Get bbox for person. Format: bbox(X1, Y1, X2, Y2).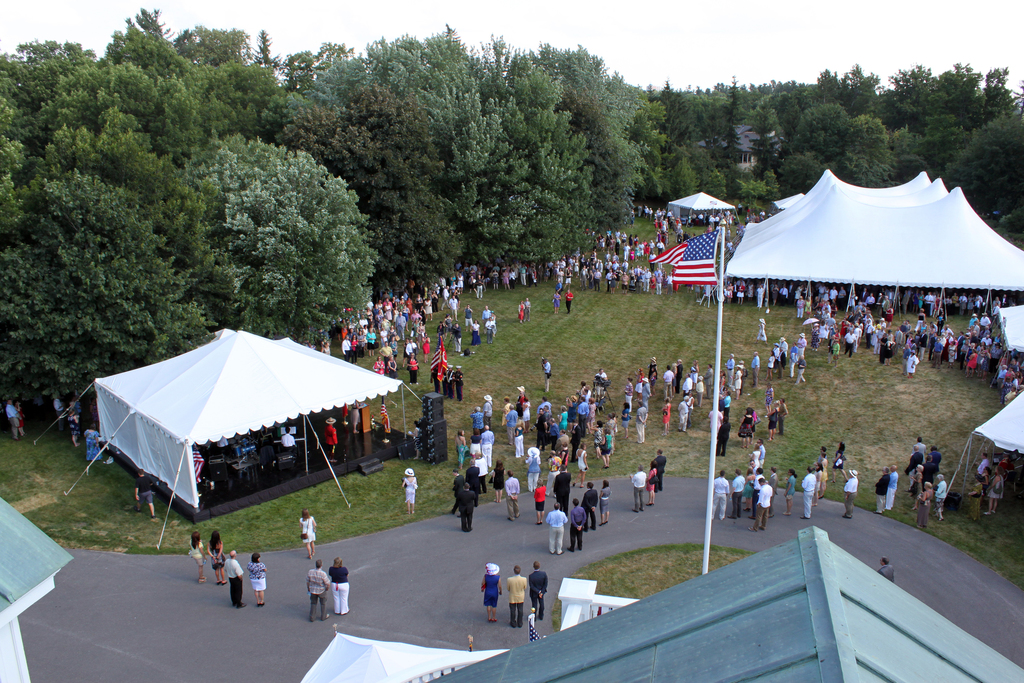
bbox(967, 477, 980, 520).
